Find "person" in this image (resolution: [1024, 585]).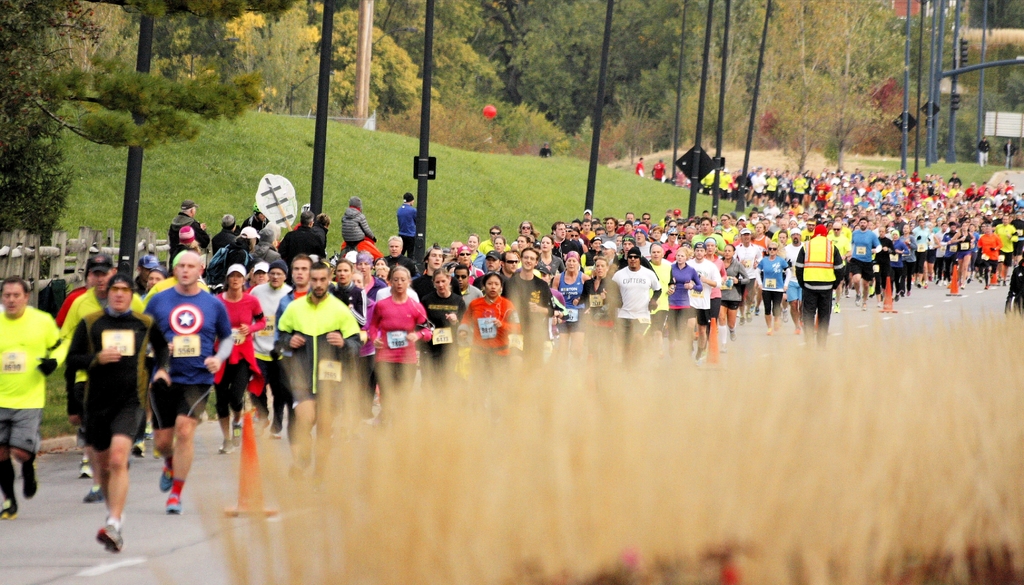
[left=390, top=188, right=423, bottom=252].
